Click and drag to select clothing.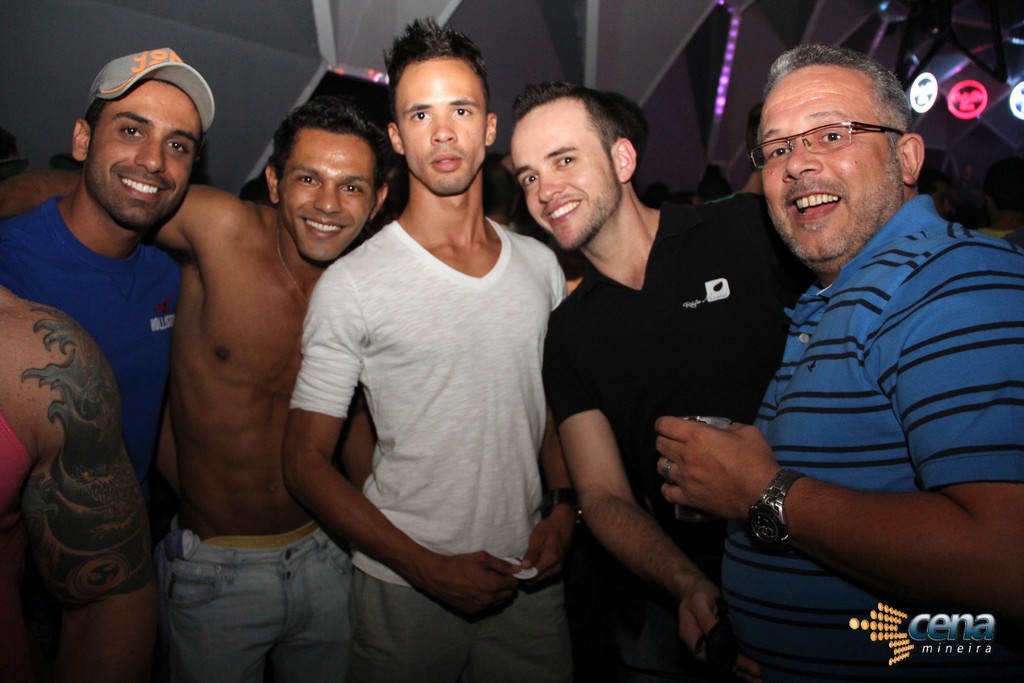
Selection: bbox=(289, 214, 601, 578).
